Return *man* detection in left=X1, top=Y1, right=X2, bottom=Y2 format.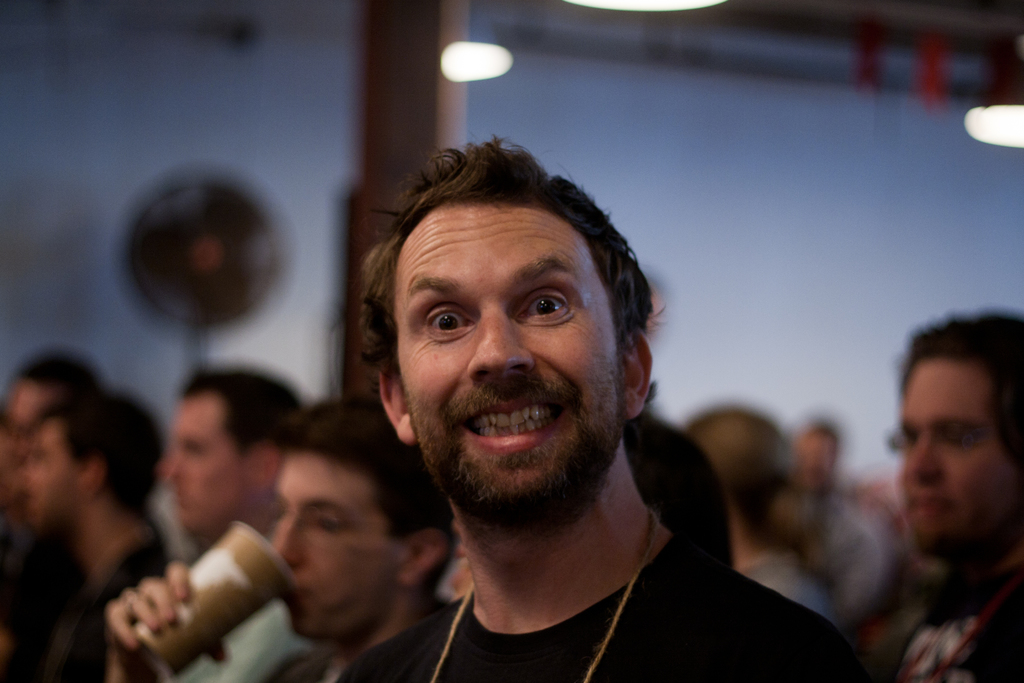
left=356, top=138, right=678, bottom=676.
